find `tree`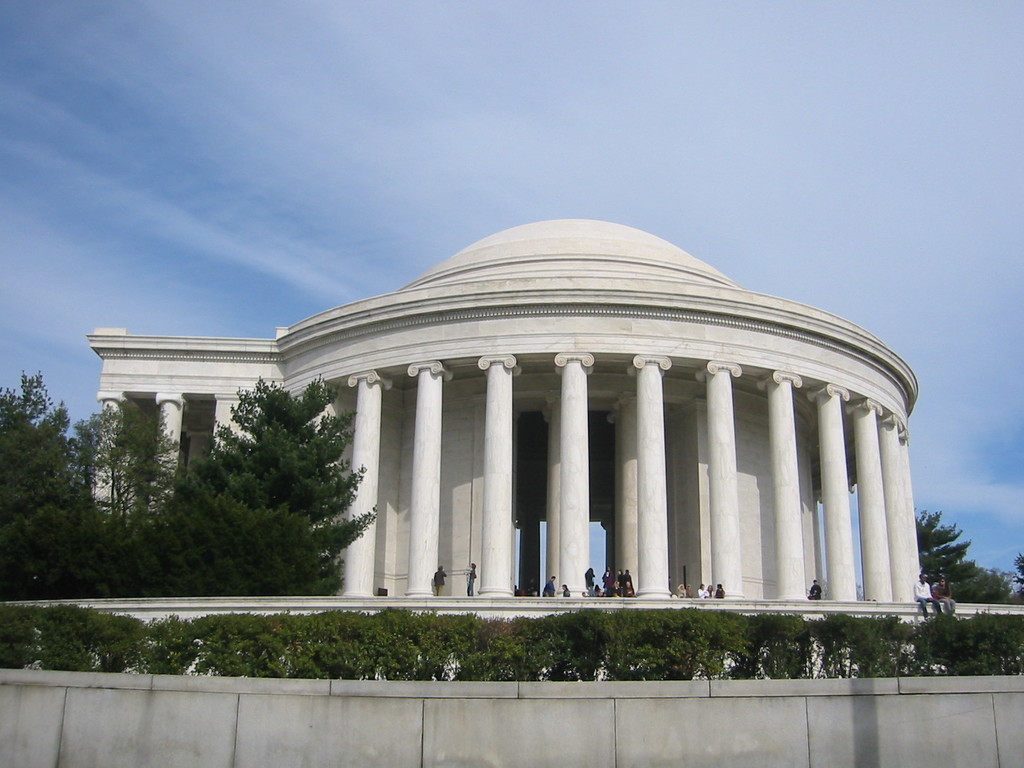
<box>912,511,1011,603</box>
